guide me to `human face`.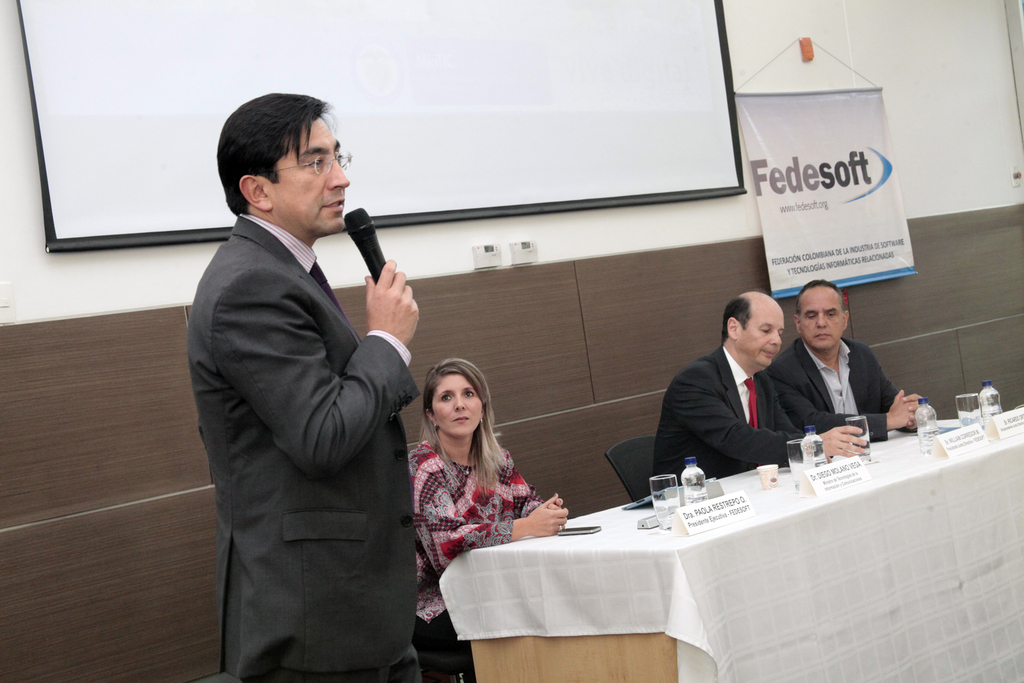
Guidance: (x1=435, y1=374, x2=481, y2=434).
